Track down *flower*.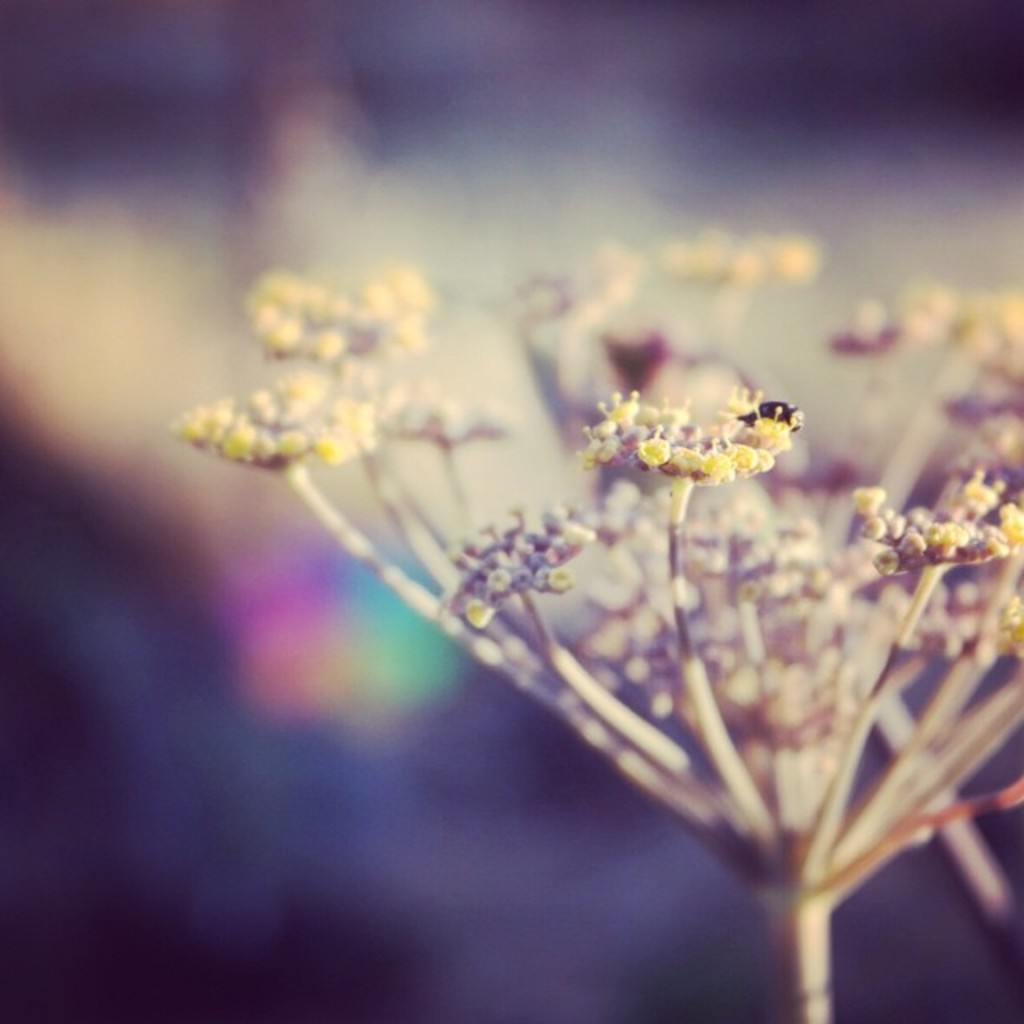
Tracked to [592,370,806,514].
